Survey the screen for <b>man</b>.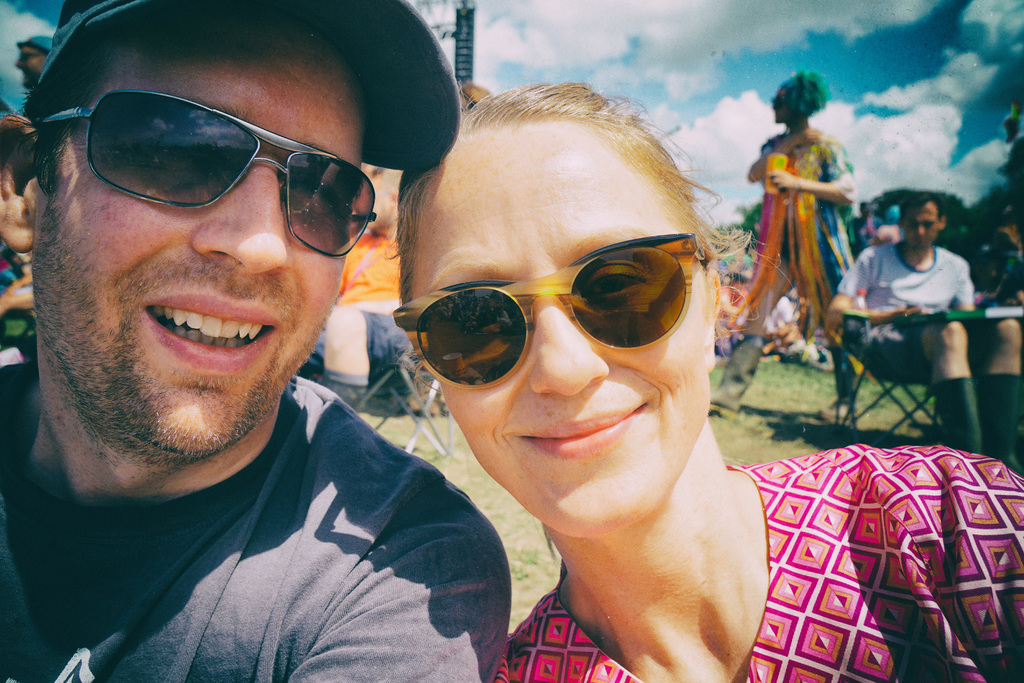
Survey found: 829/190/1023/480.
